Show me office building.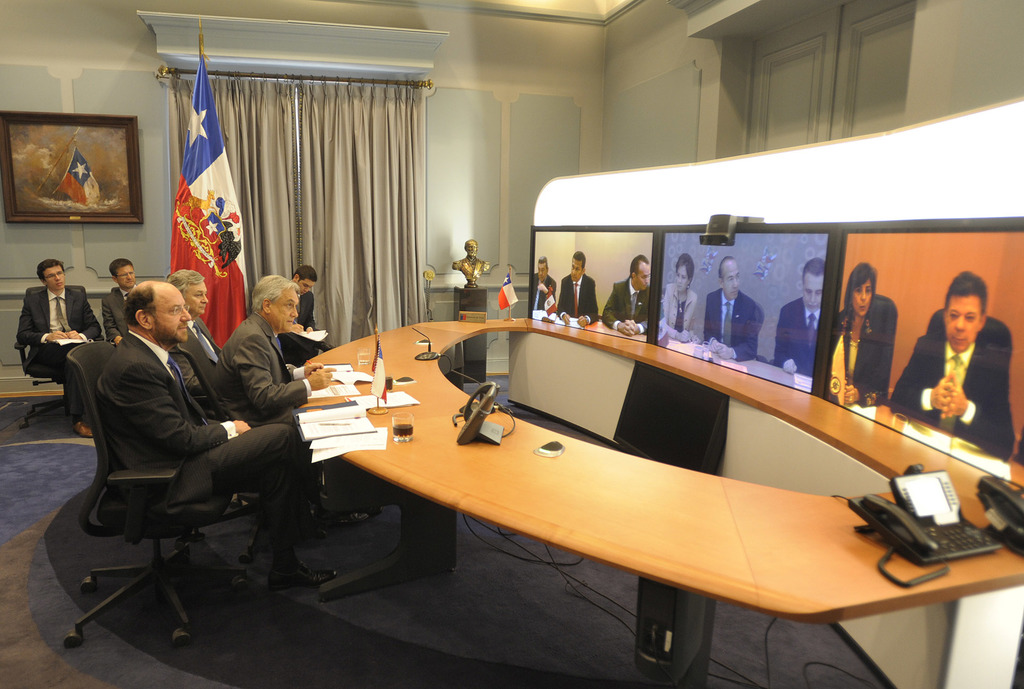
office building is here: crop(105, 62, 996, 688).
